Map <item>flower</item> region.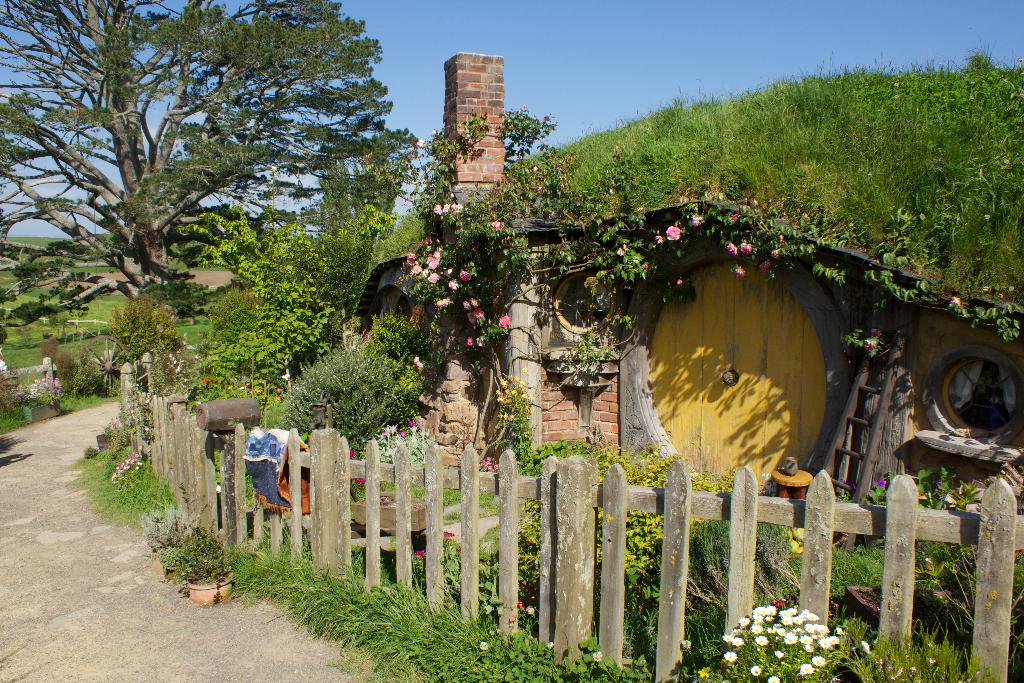
Mapped to crop(499, 313, 511, 331).
